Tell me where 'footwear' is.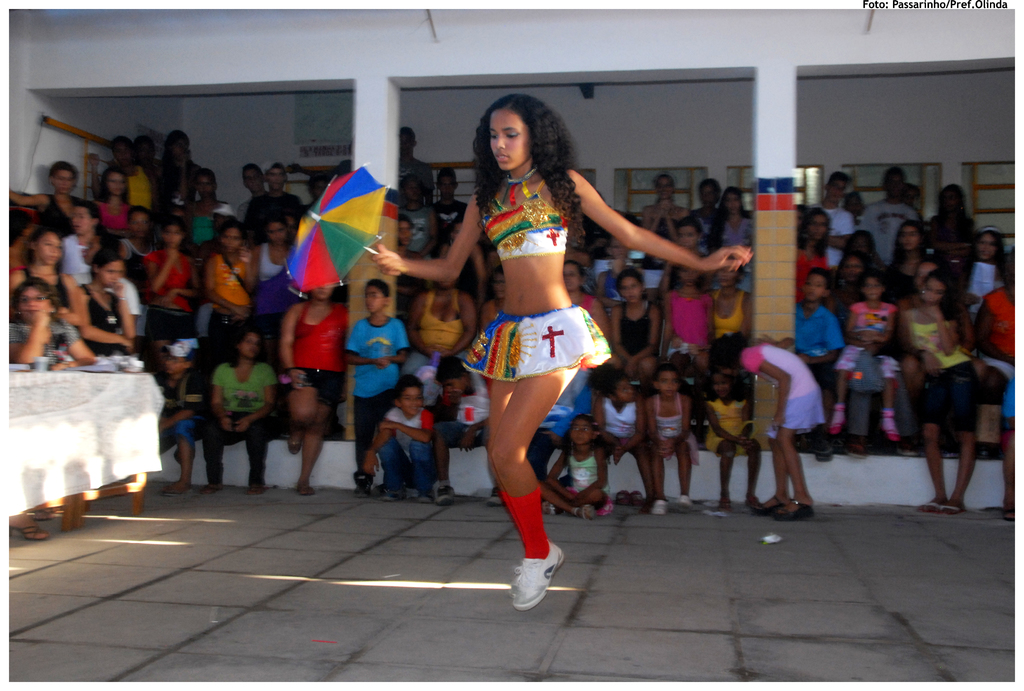
'footwear' is at (353, 479, 373, 497).
